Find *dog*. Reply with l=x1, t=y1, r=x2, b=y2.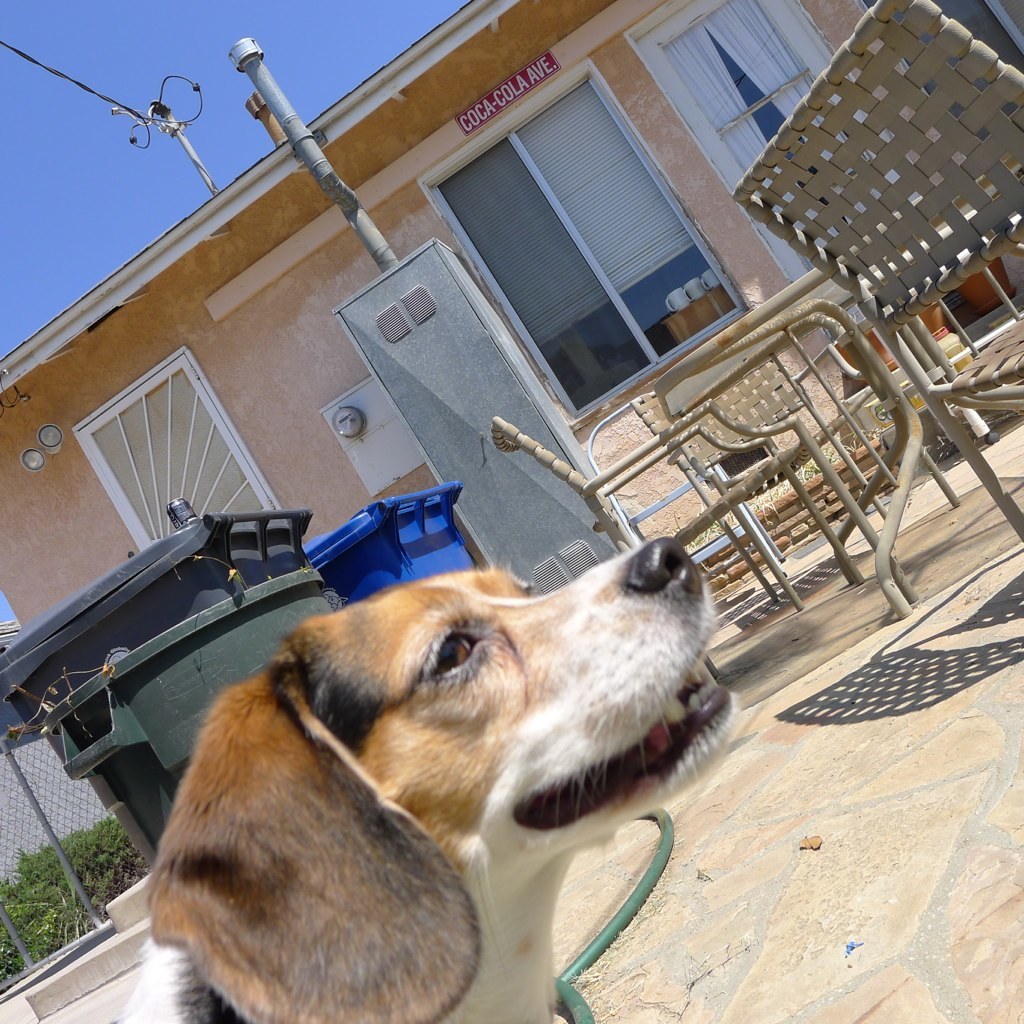
l=116, t=537, r=740, b=1023.
